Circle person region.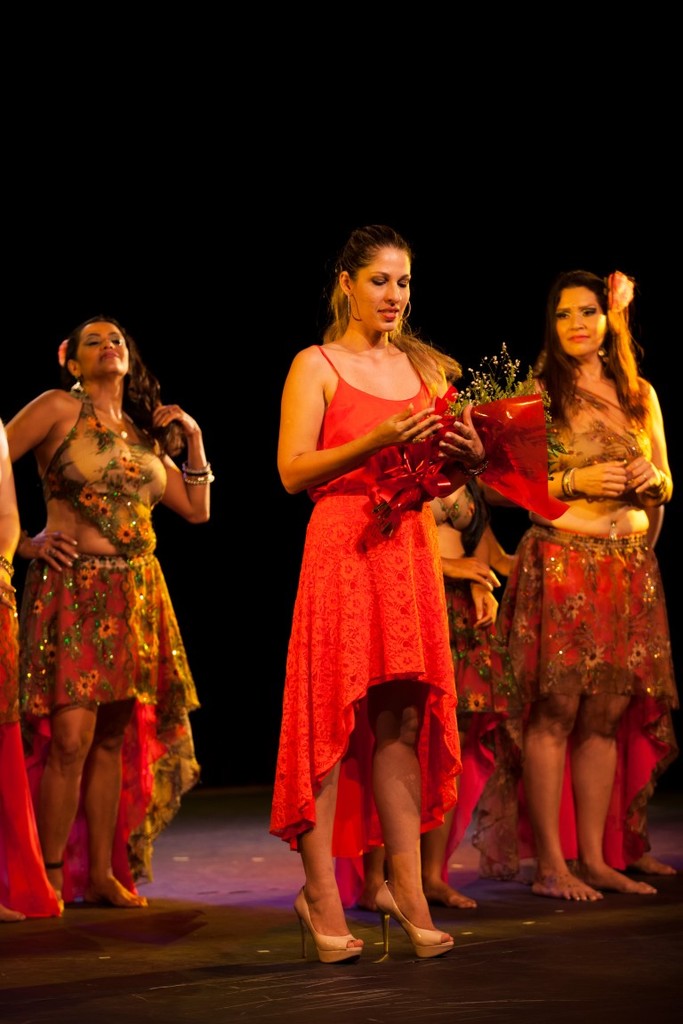
Region: <bbox>269, 229, 482, 966</bbox>.
